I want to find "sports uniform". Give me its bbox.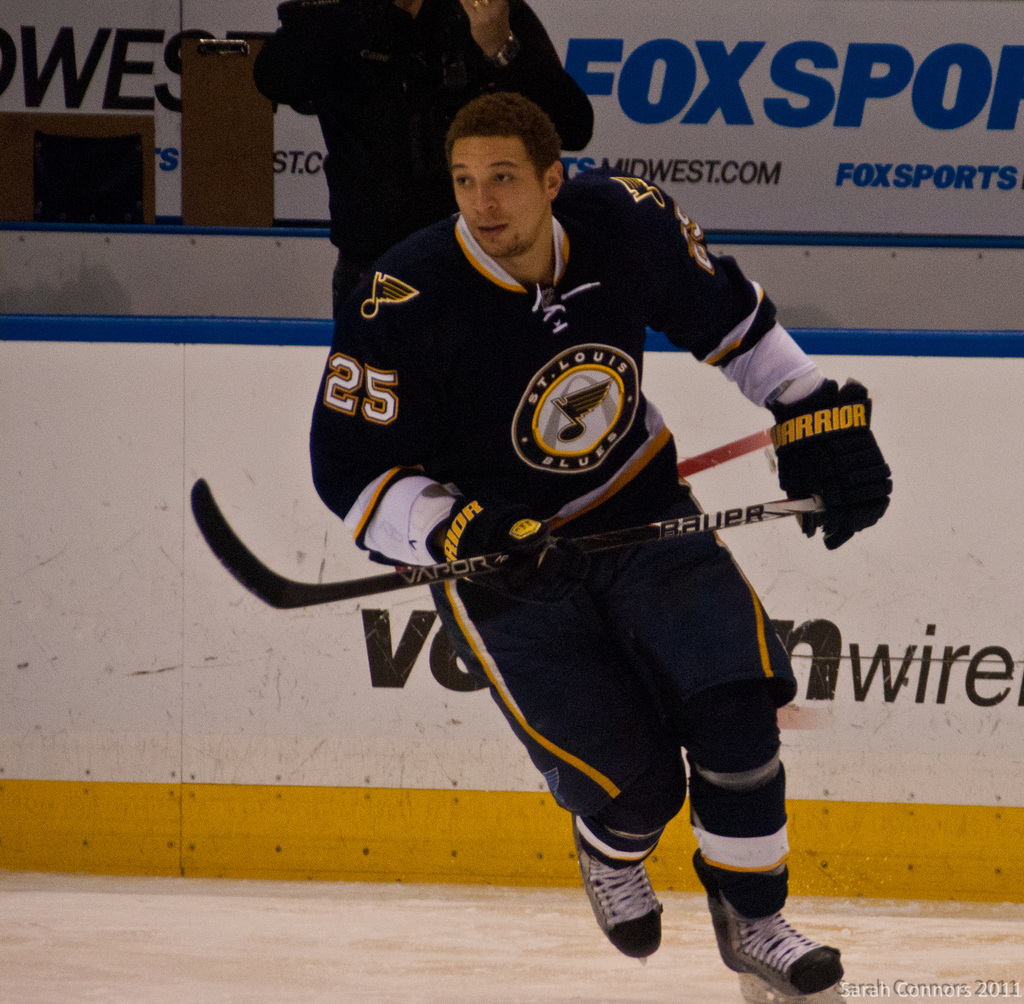
308:168:898:1003.
